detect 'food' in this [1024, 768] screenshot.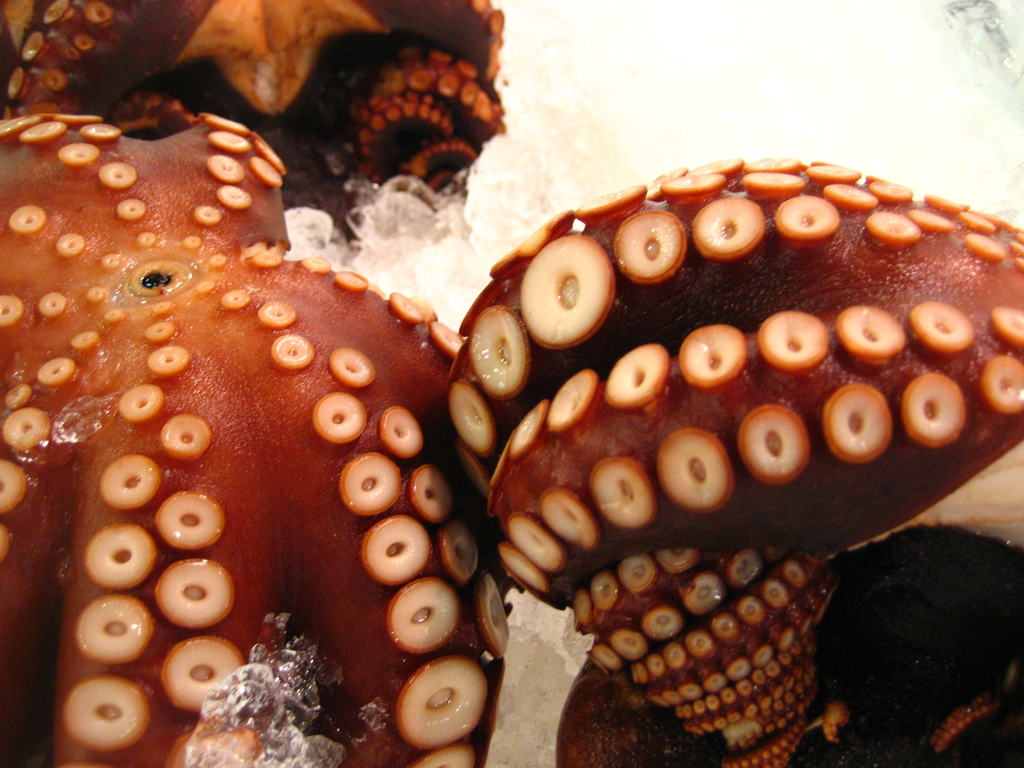
Detection: (x1=40, y1=143, x2=486, y2=737).
